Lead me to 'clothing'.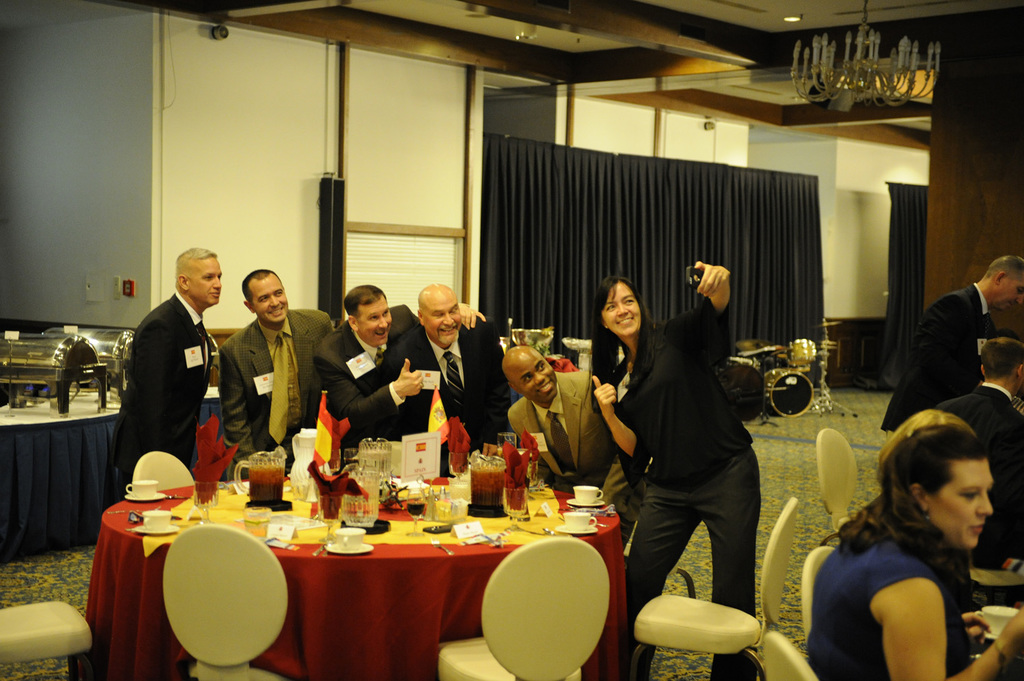
Lead to box(327, 319, 441, 448).
